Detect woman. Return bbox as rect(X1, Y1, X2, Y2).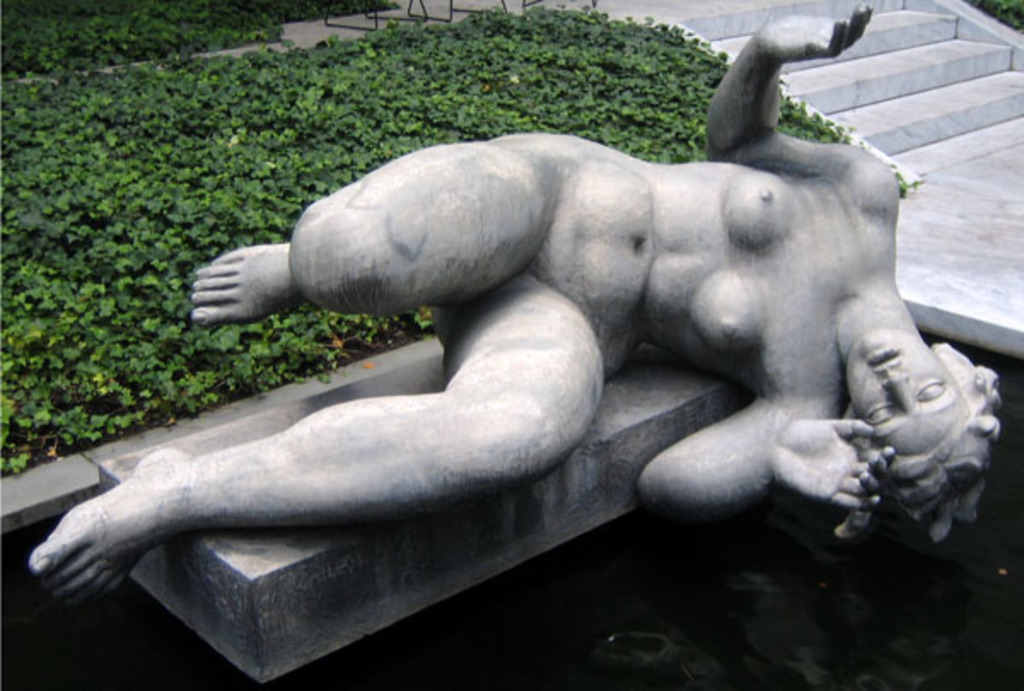
rect(27, 3, 1004, 611).
